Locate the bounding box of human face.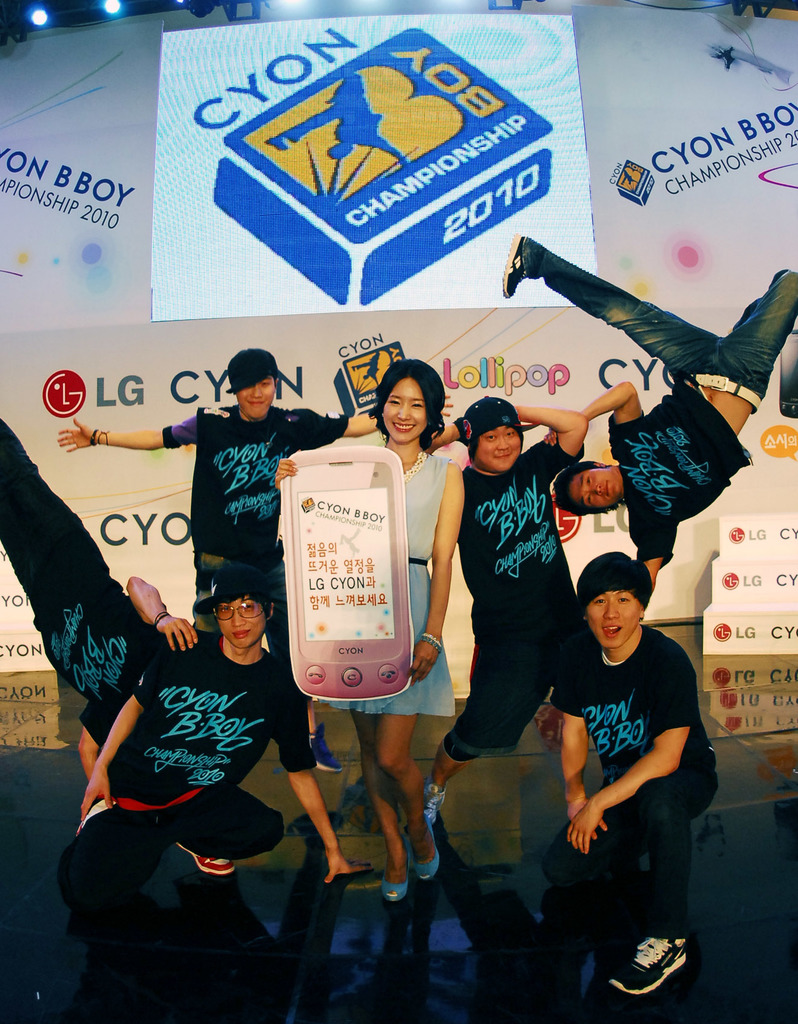
Bounding box: <box>234,376,273,417</box>.
